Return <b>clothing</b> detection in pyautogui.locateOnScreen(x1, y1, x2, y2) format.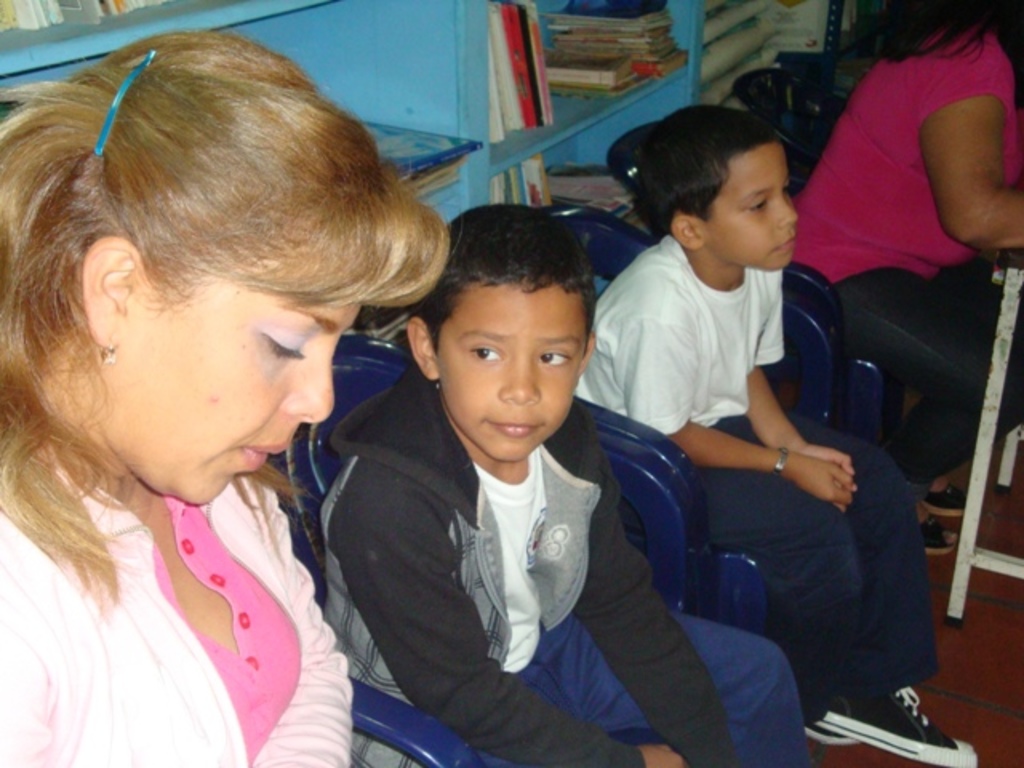
pyautogui.locateOnScreen(787, 14, 1022, 494).
